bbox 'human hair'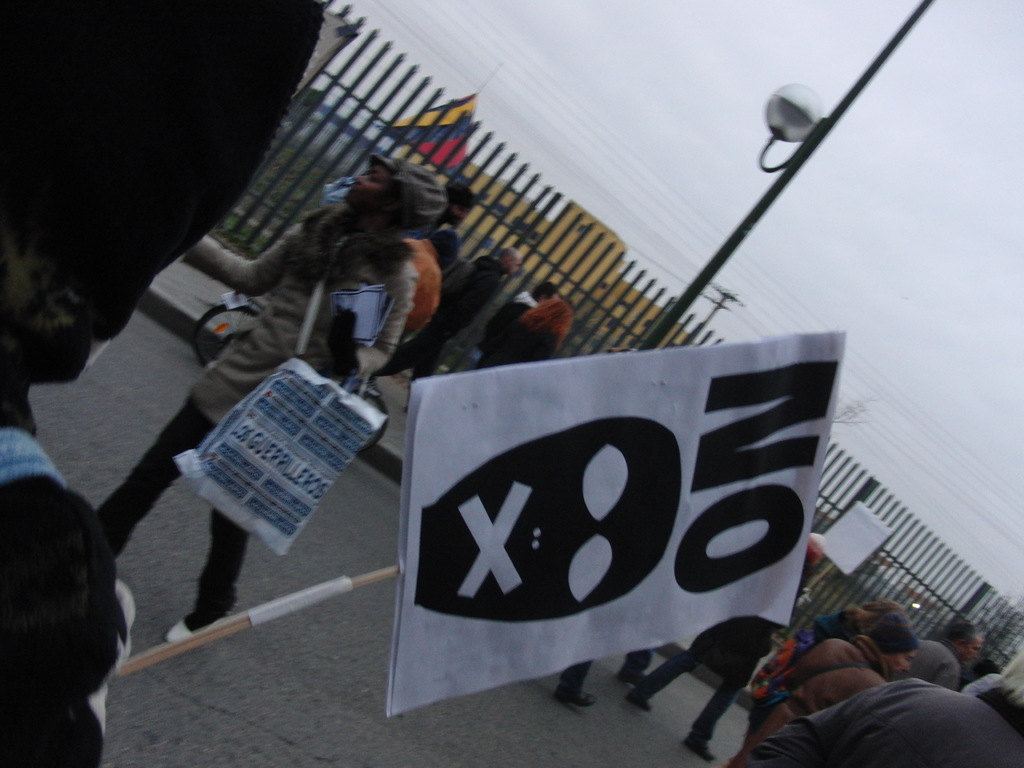
(x1=453, y1=190, x2=477, y2=212)
